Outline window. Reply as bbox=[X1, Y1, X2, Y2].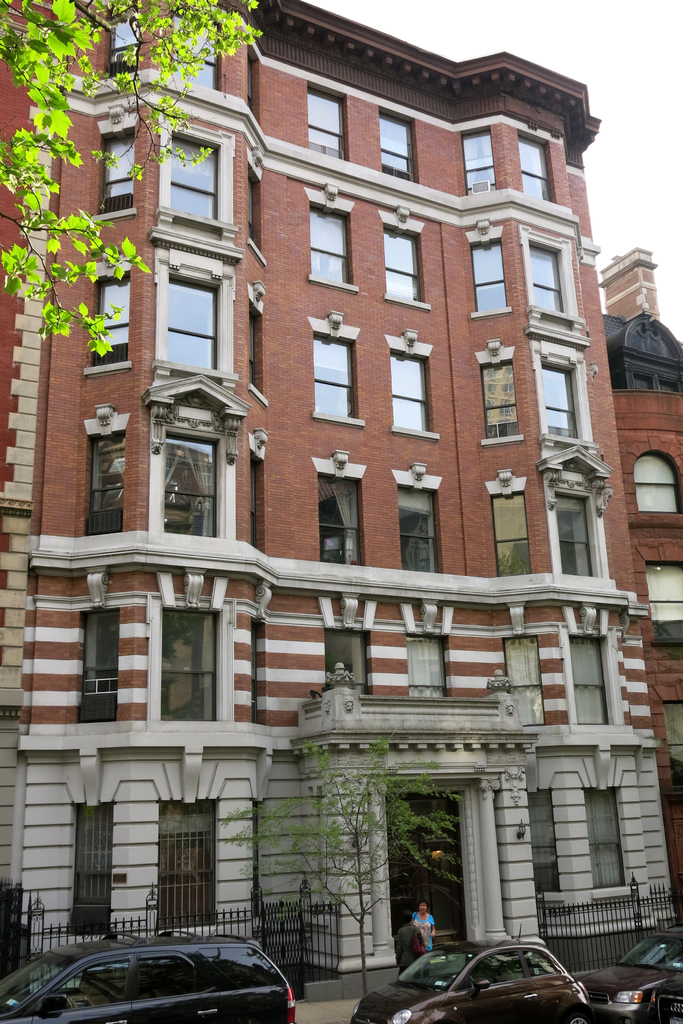
bbox=[306, 88, 345, 161].
